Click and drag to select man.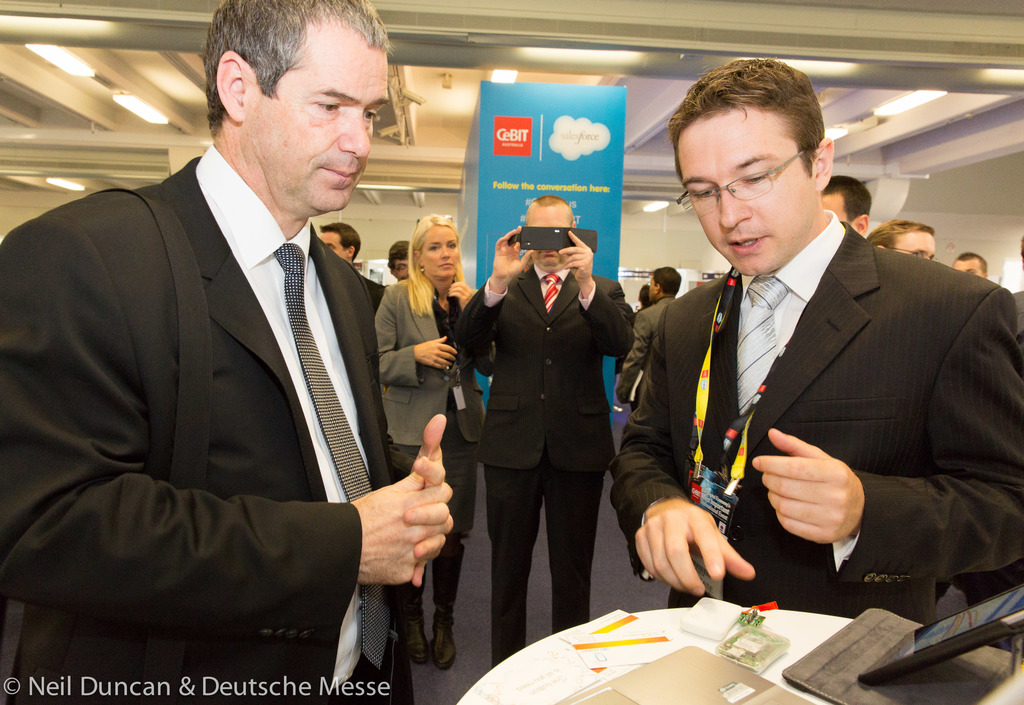
Selection: {"left": 1, "top": 0, "right": 456, "bottom": 704}.
